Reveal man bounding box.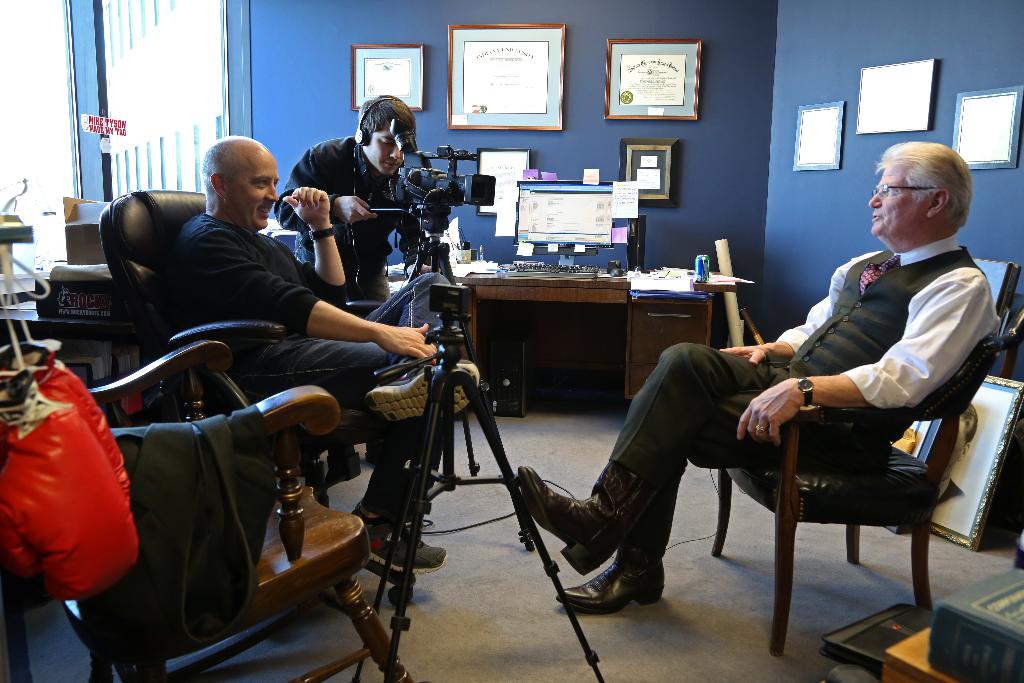
Revealed: {"left": 271, "top": 93, "right": 419, "bottom": 322}.
